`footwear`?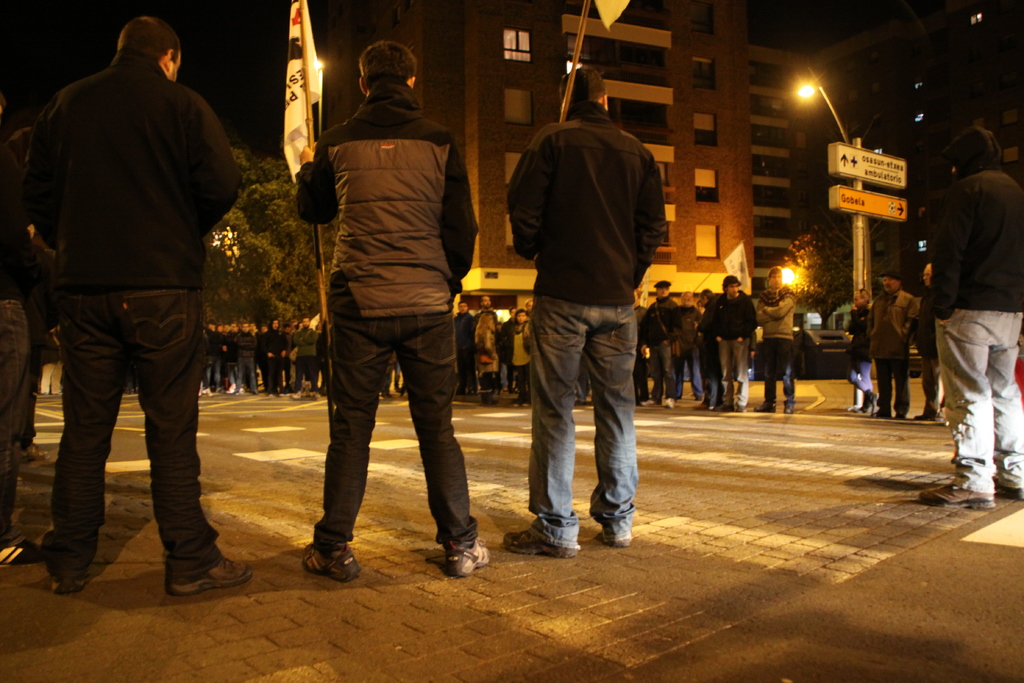
[x1=916, y1=412, x2=929, y2=421]
